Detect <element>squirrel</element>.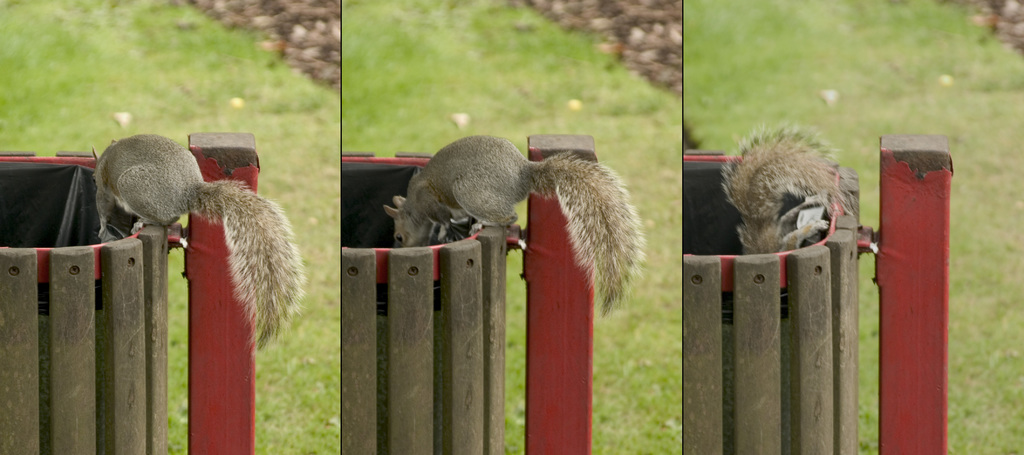
Detected at 93,129,308,353.
